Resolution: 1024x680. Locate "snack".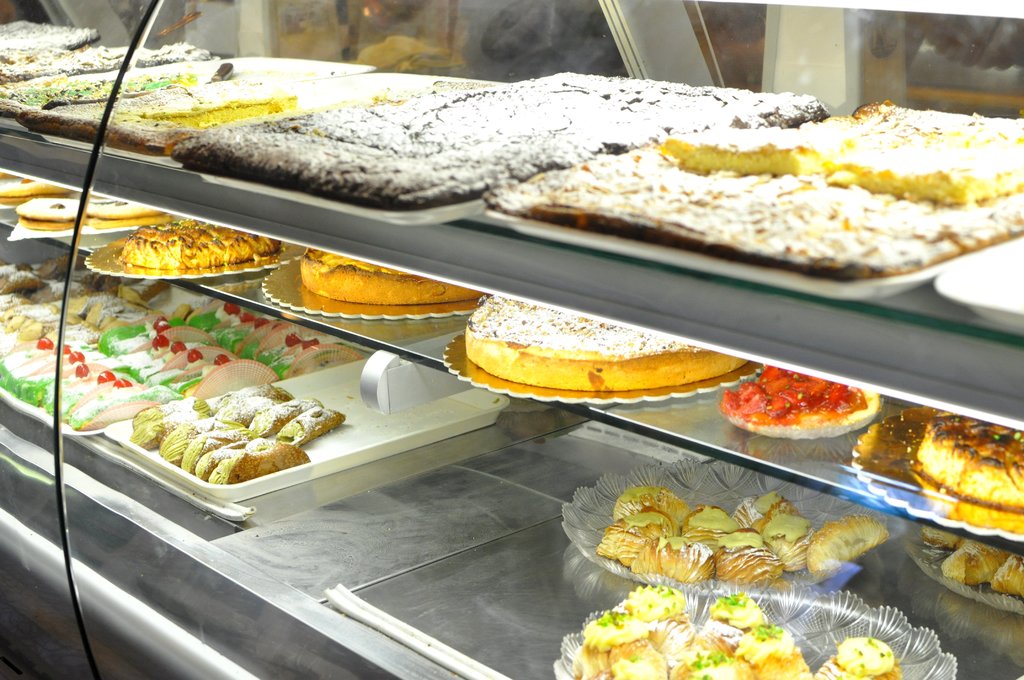
[0, 177, 60, 197].
